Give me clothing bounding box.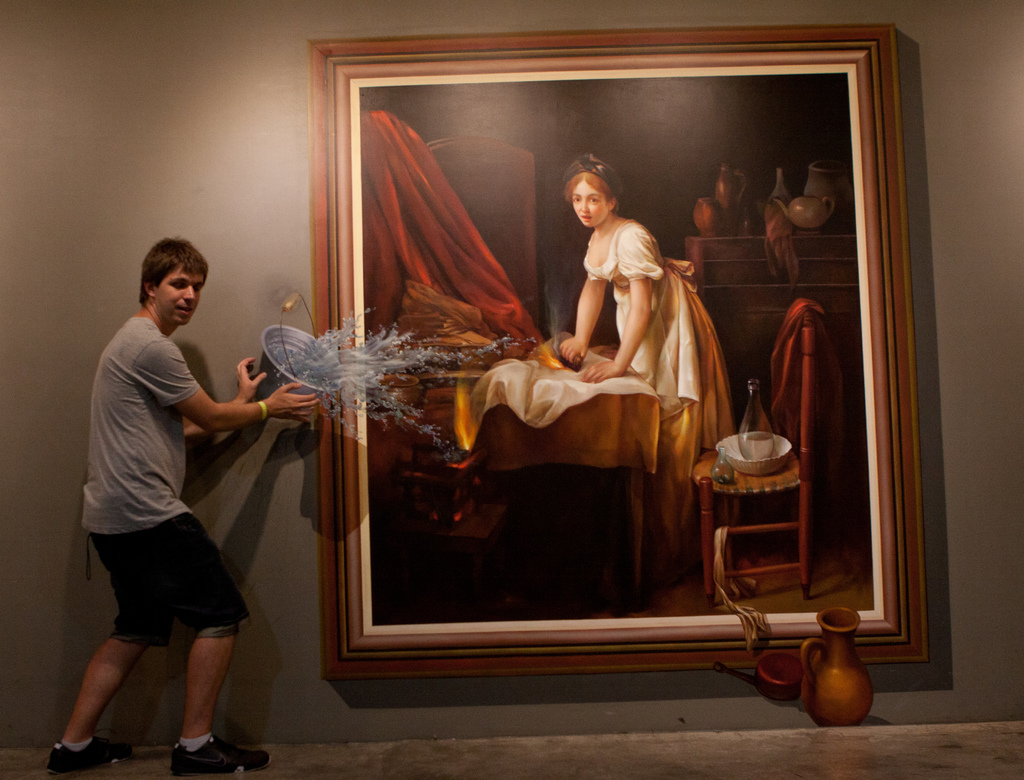
(x1=580, y1=218, x2=736, y2=587).
